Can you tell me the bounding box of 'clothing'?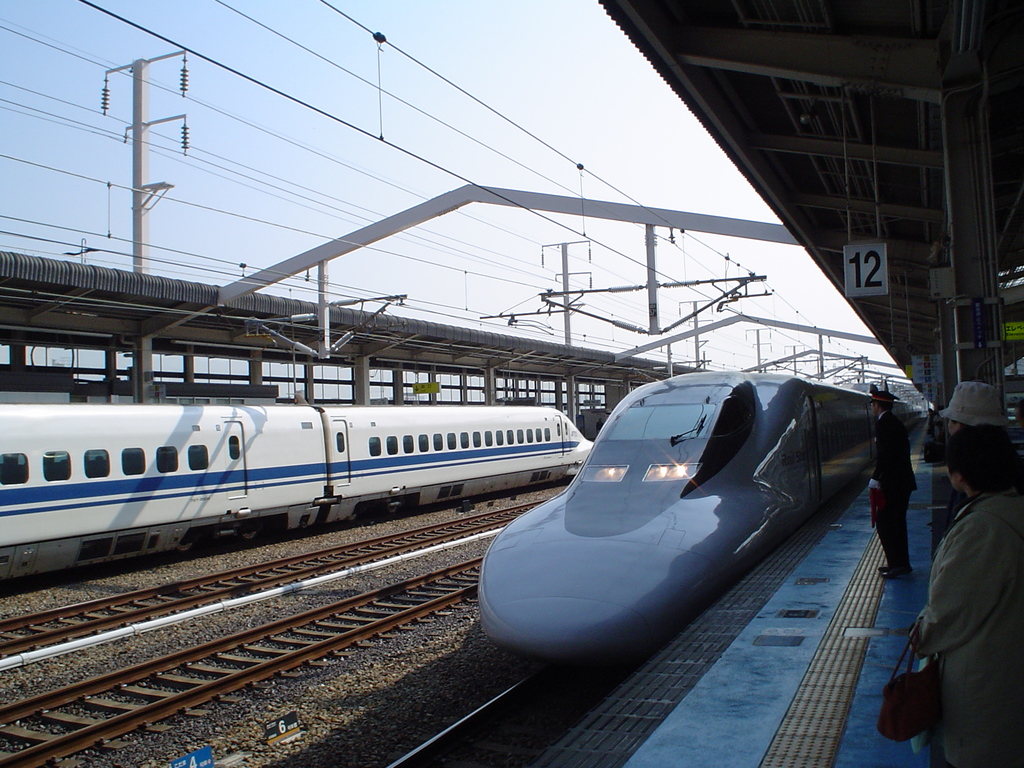
x1=888 y1=435 x2=1020 y2=753.
